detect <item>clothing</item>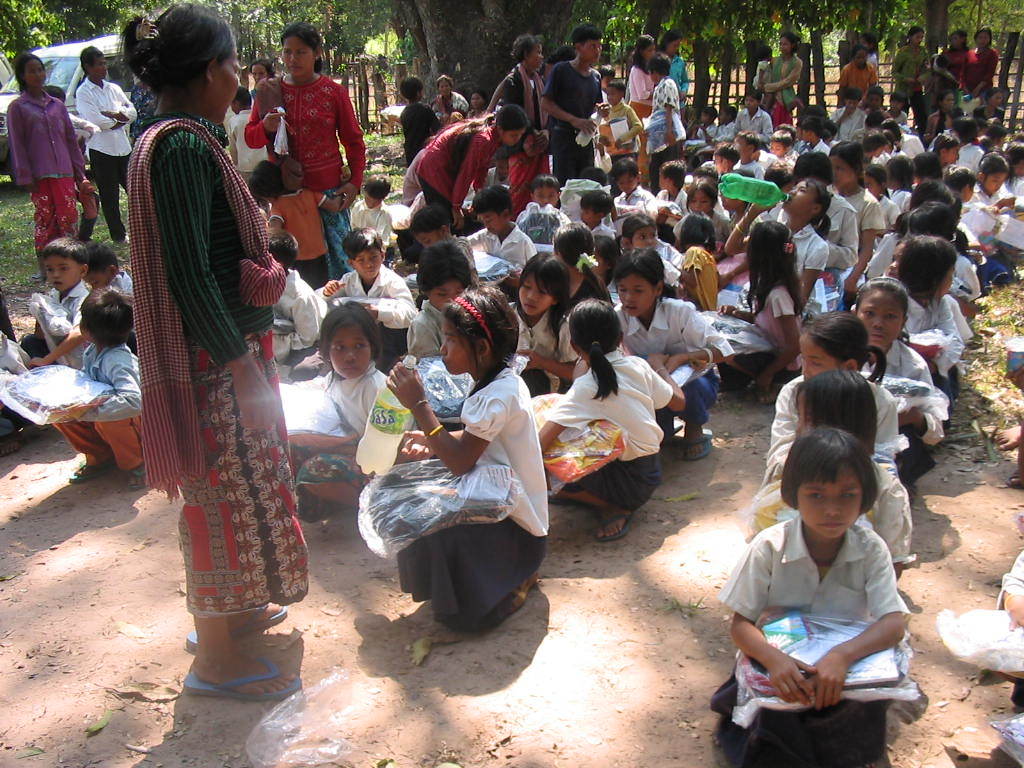
x1=696 y1=120 x2=719 y2=138
